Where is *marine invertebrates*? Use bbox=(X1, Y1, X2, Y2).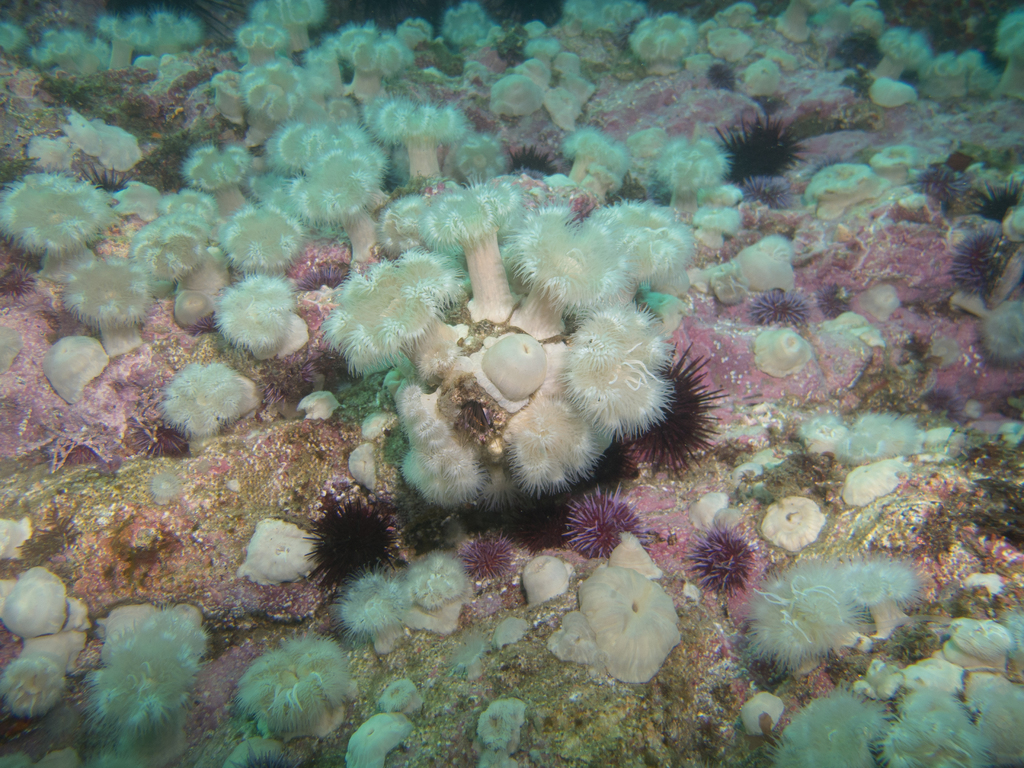
bbox=(0, 632, 95, 719).
